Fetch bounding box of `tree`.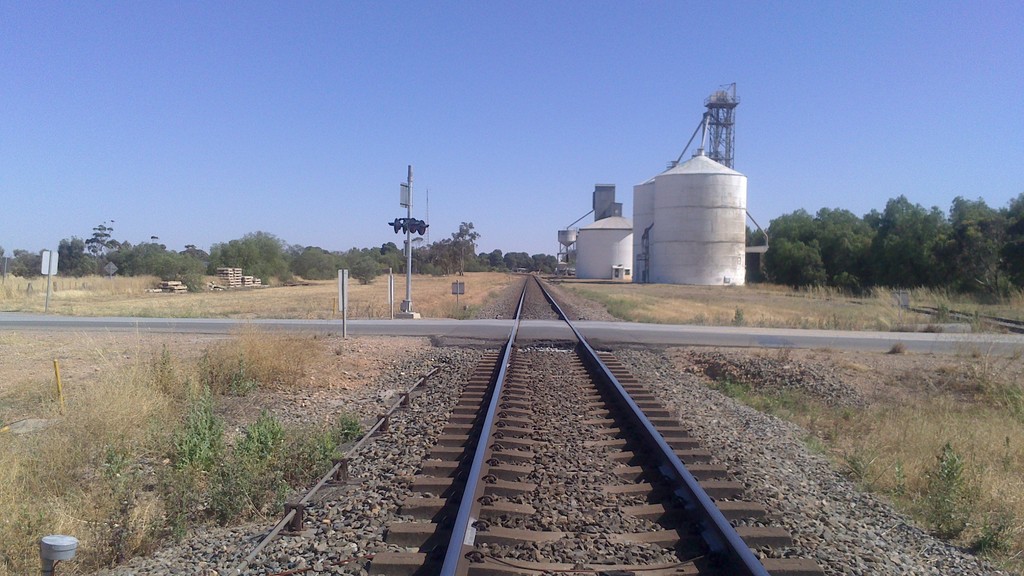
Bbox: Rect(77, 214, 111, 266).
